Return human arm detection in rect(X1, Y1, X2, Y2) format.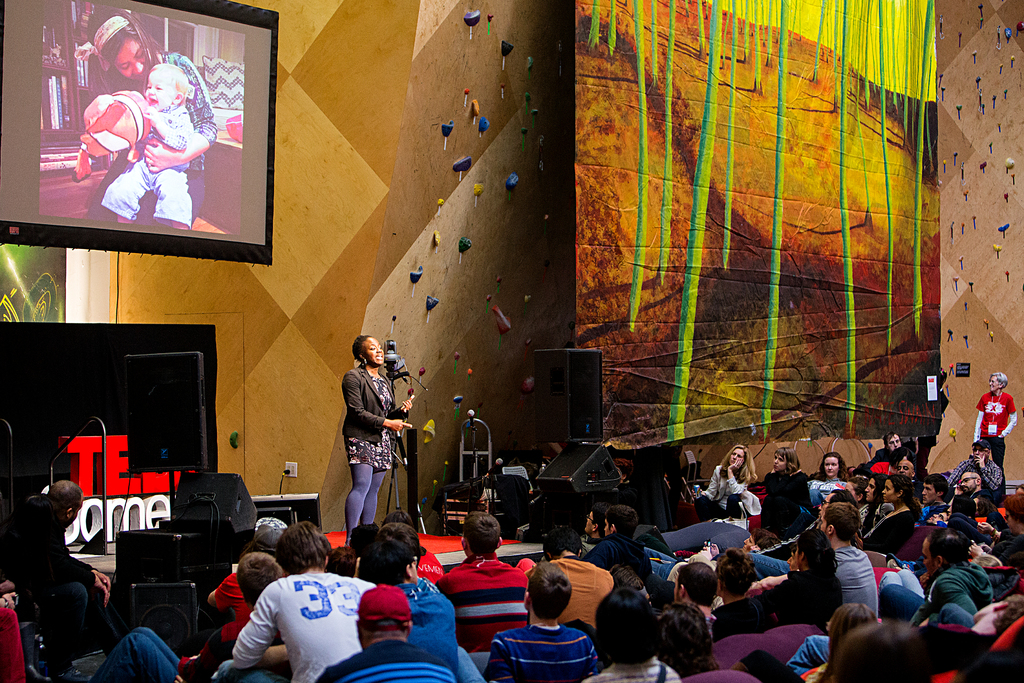
rect(973, 399, 987, 441).
